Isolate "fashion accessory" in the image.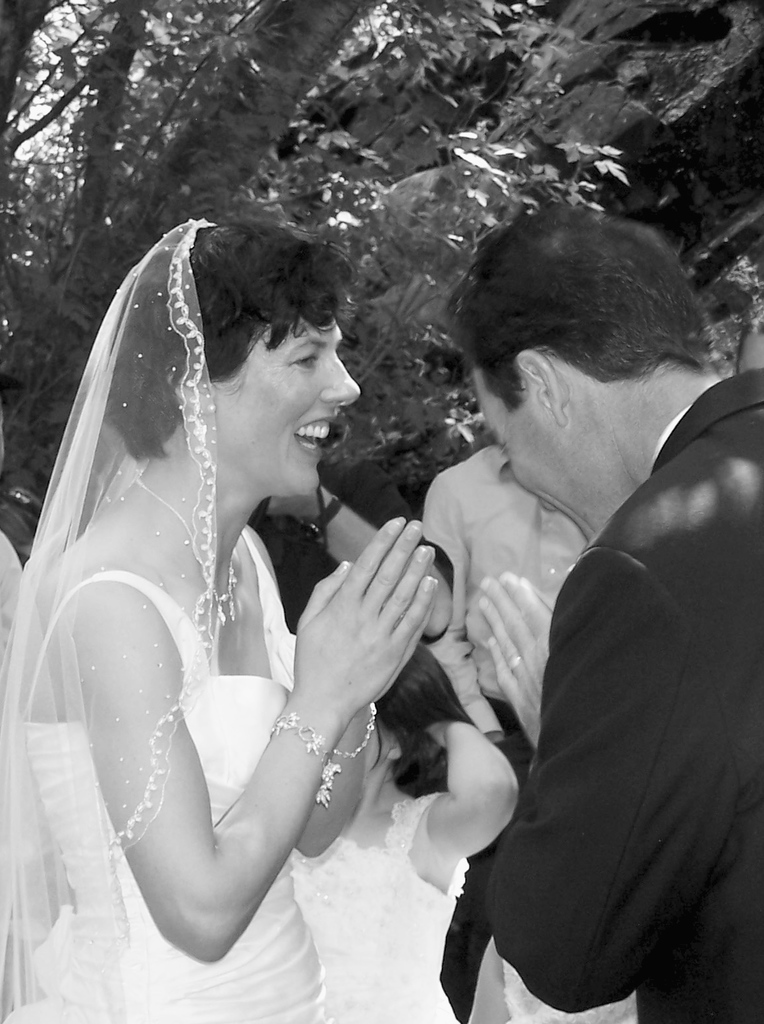
Isolated region: bbox(292, 494, 345, 546).
